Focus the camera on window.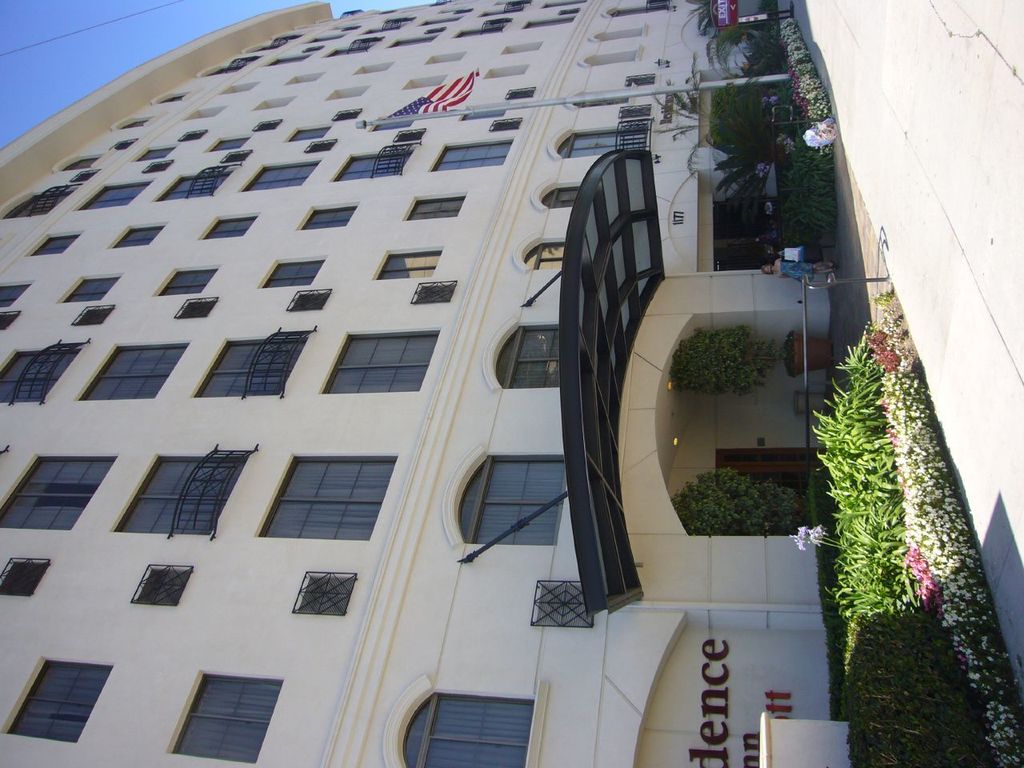
Focus region: [190, 336, 312, 398].
